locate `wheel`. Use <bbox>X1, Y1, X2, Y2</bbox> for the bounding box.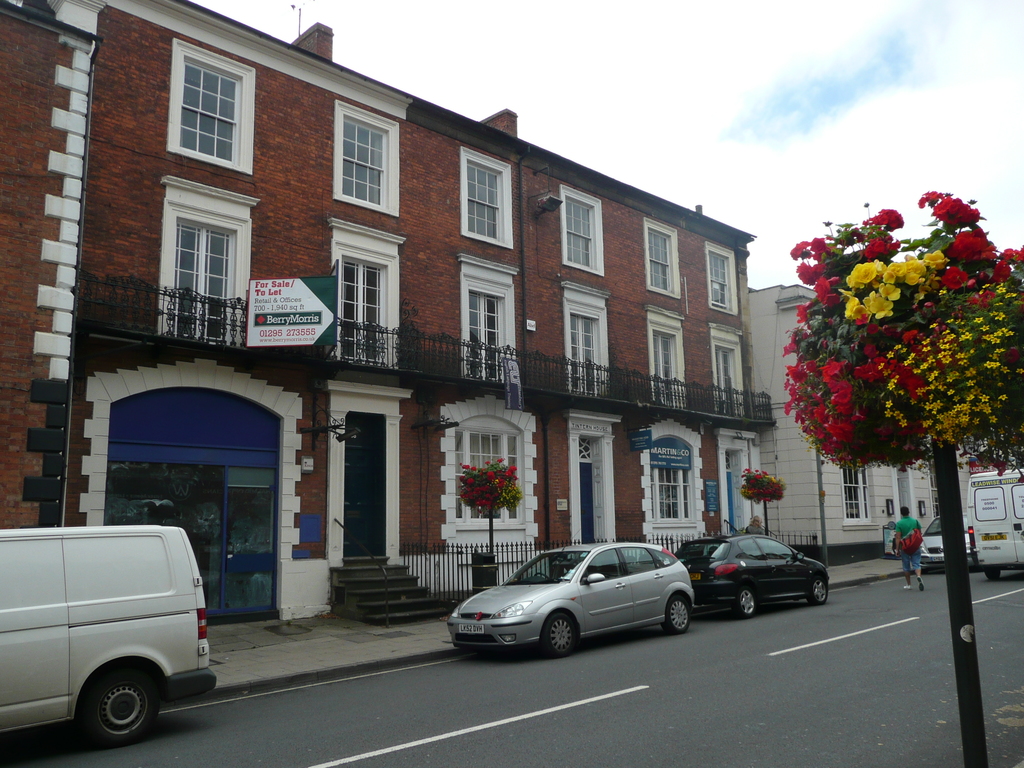
<bbox>86, 669, 167, 748</bbox>.
